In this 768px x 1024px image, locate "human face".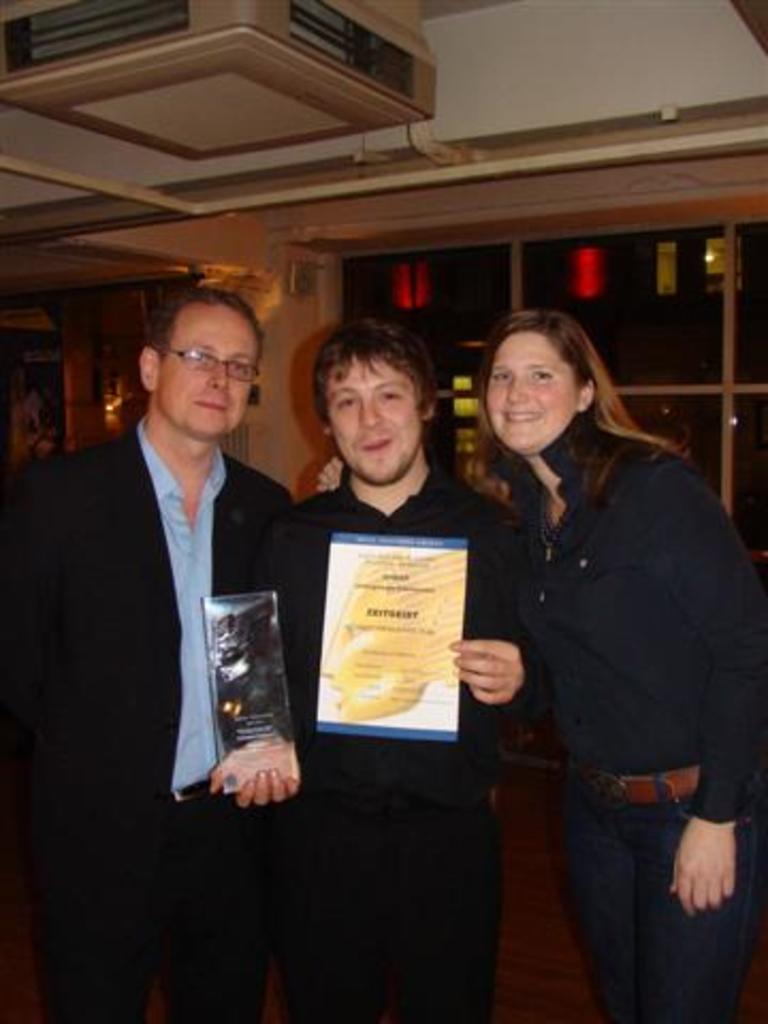
Bounding box: l=482, t=333, r=567, b=450.
